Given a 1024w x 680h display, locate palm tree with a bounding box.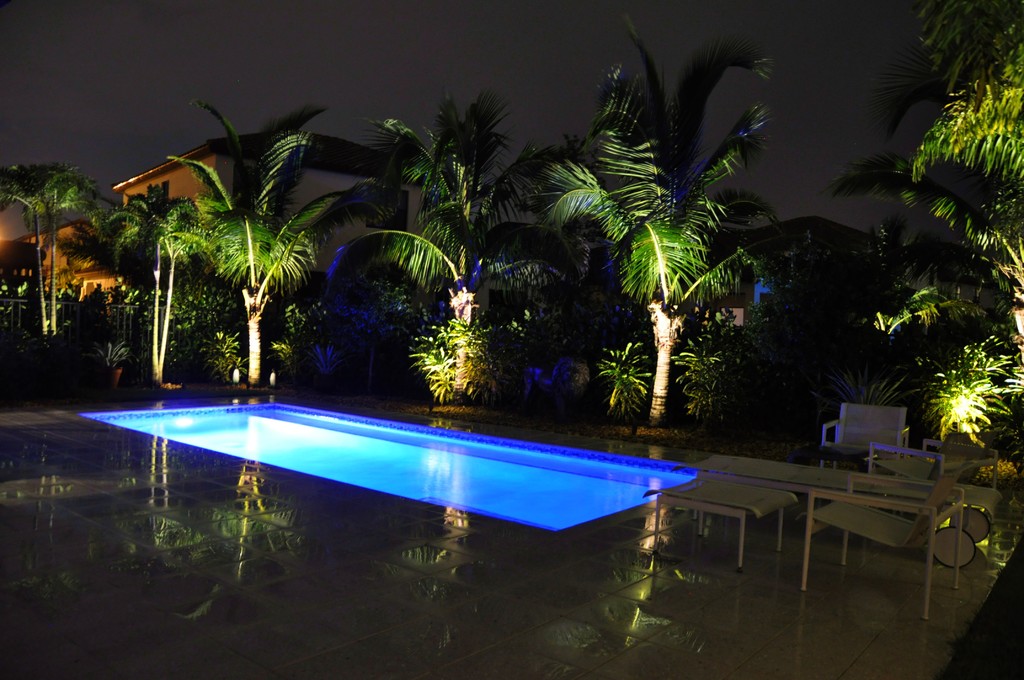
Located: x1=102, y1=180, x2=182, y2=378.
